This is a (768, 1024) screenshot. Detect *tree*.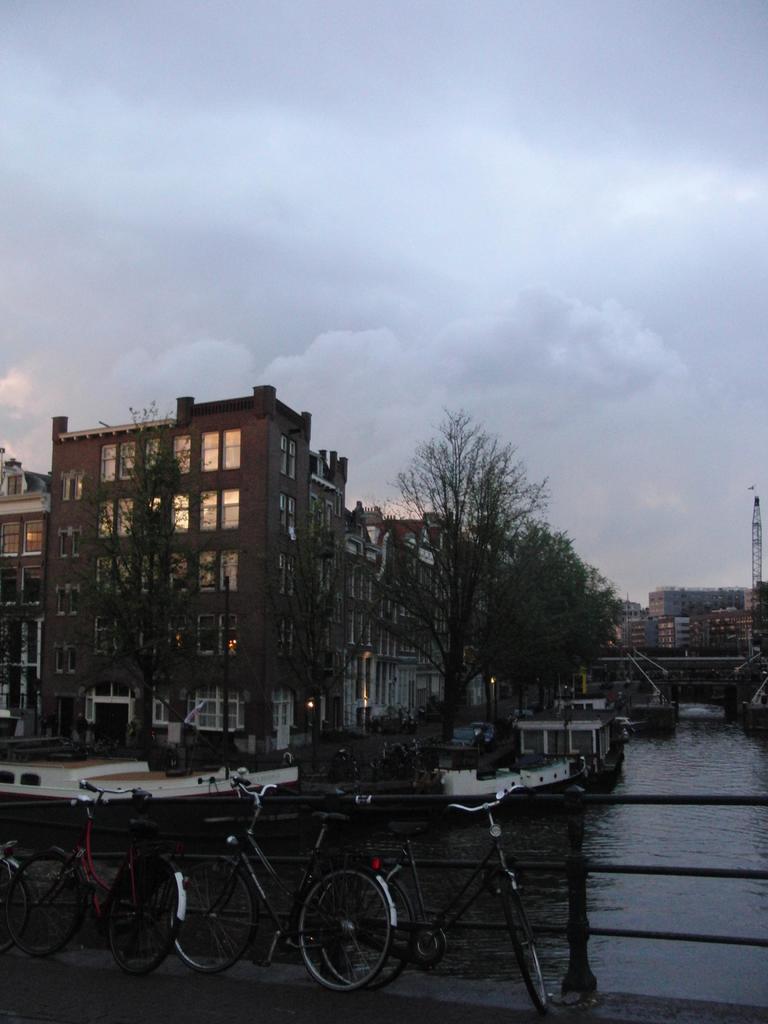
x1=63 y1=396 x2=247 y2=758.
